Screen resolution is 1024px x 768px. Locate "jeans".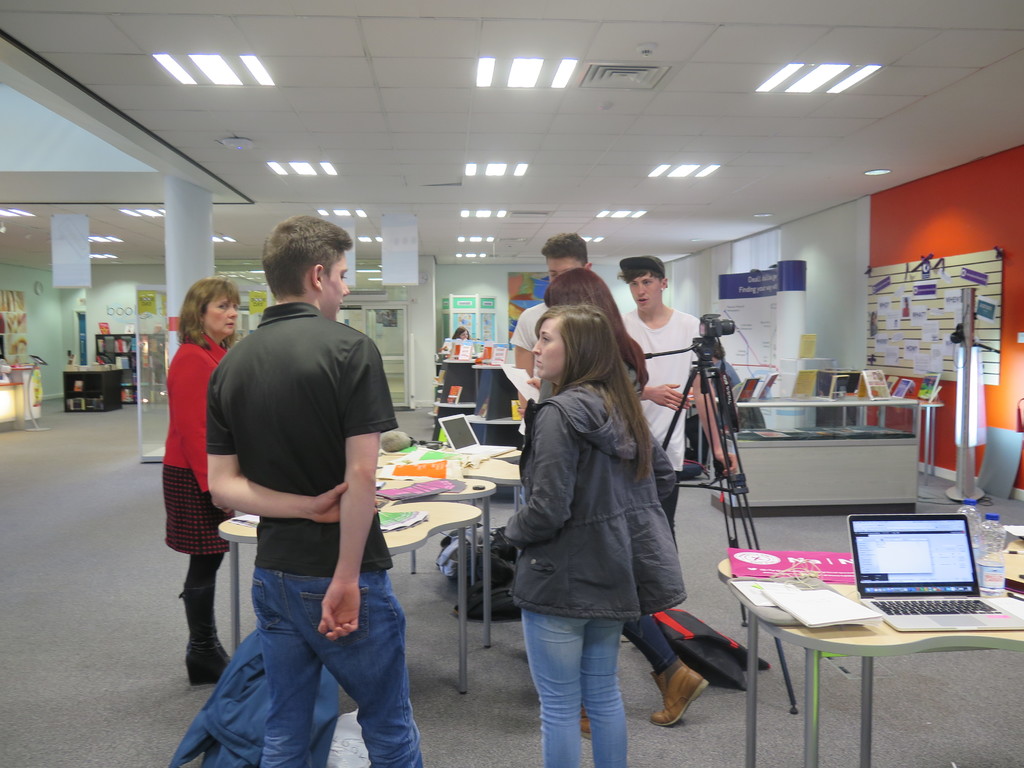
522/610/623/767.
